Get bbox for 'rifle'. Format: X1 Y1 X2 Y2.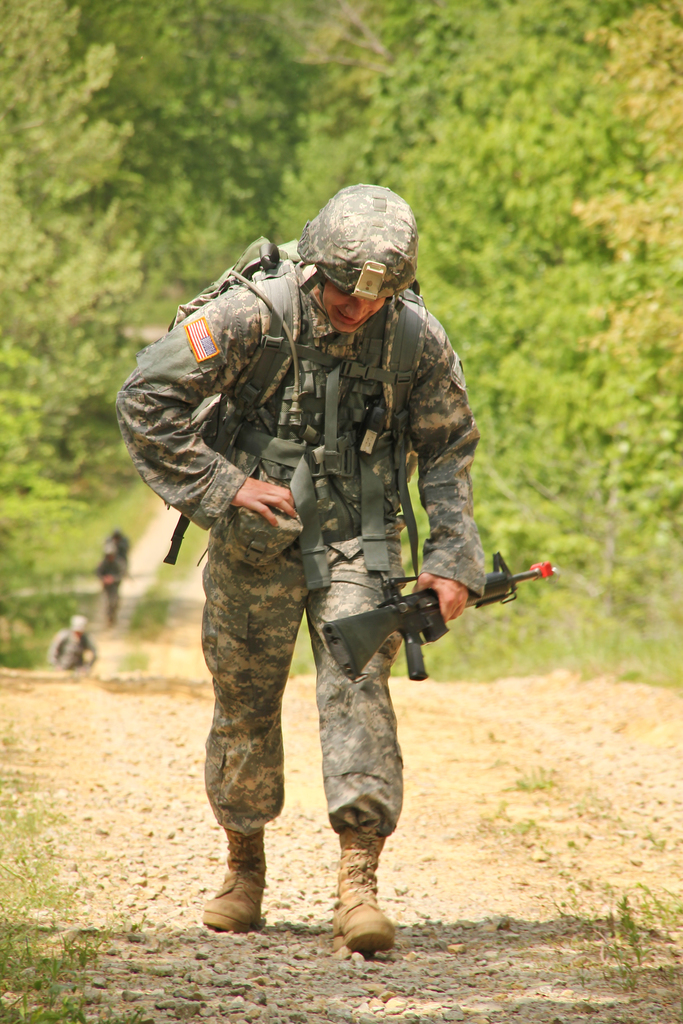
348 554 579 657.
